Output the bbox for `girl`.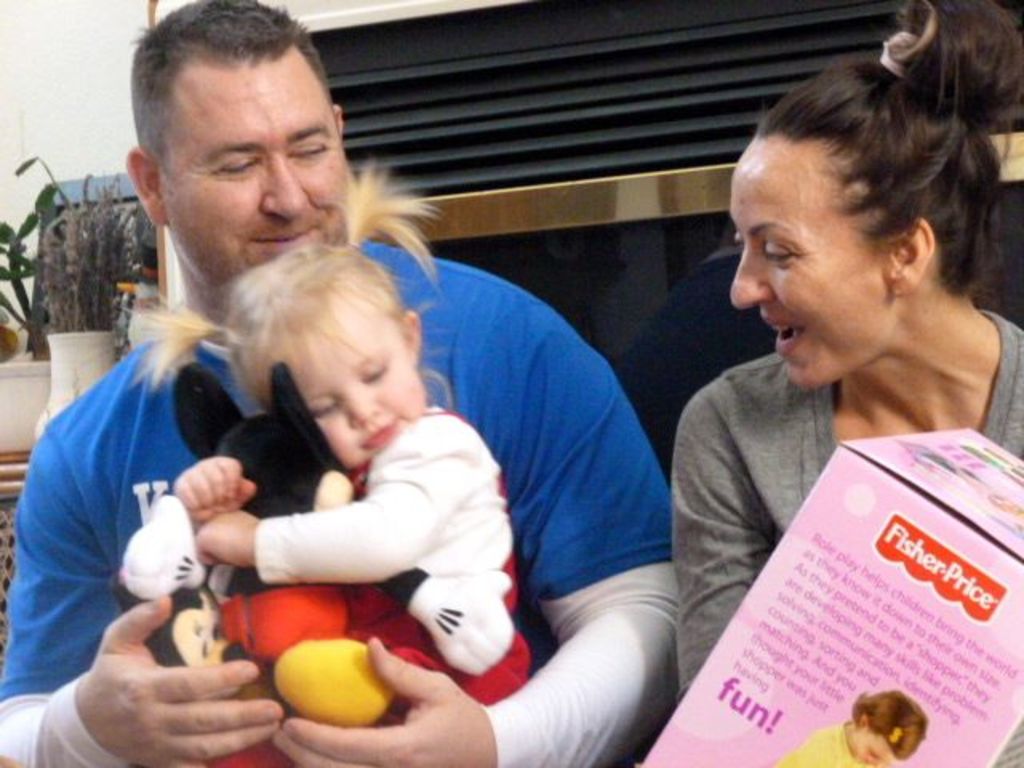
118, 160, 536, 766.
